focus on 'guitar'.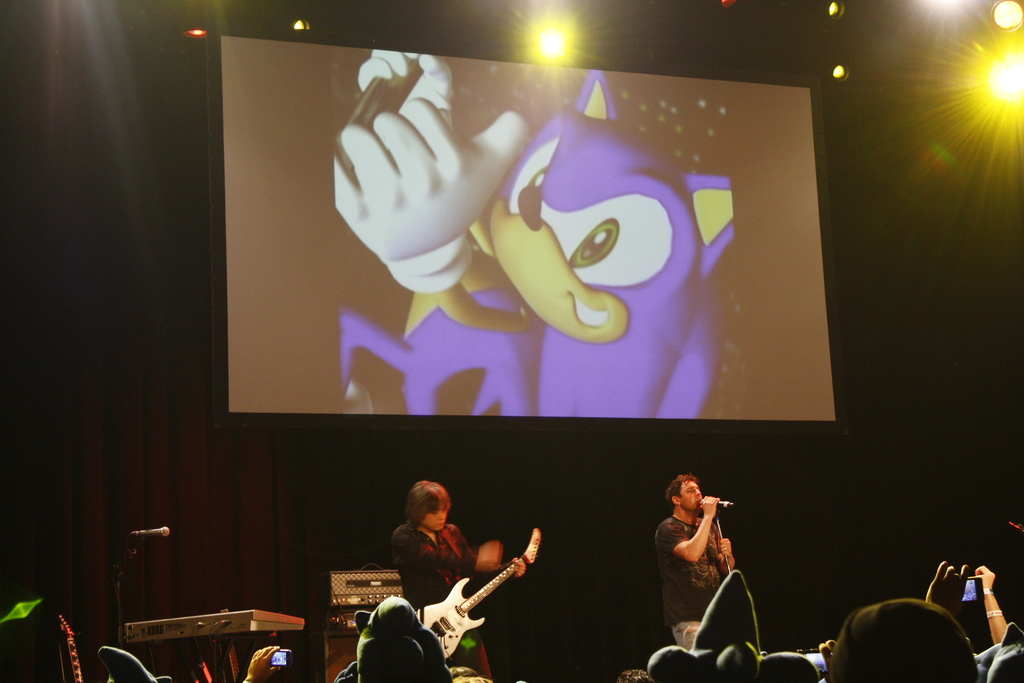
Focused at x1=420 y1=555 x2=543 y2=667.
